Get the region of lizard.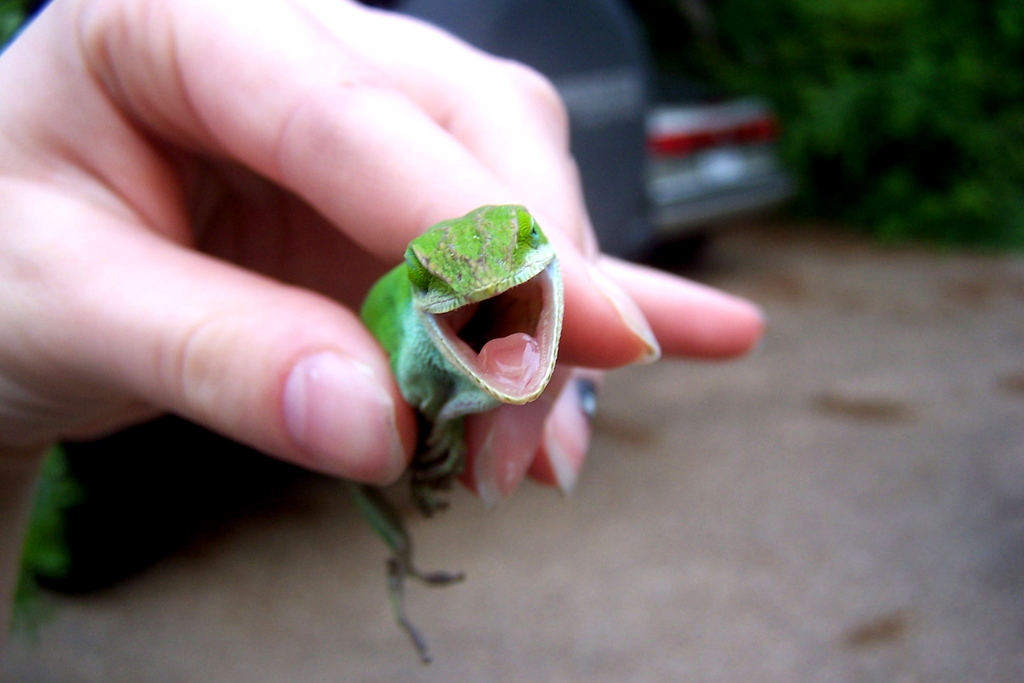
locate(350, 205, 565, 662).
